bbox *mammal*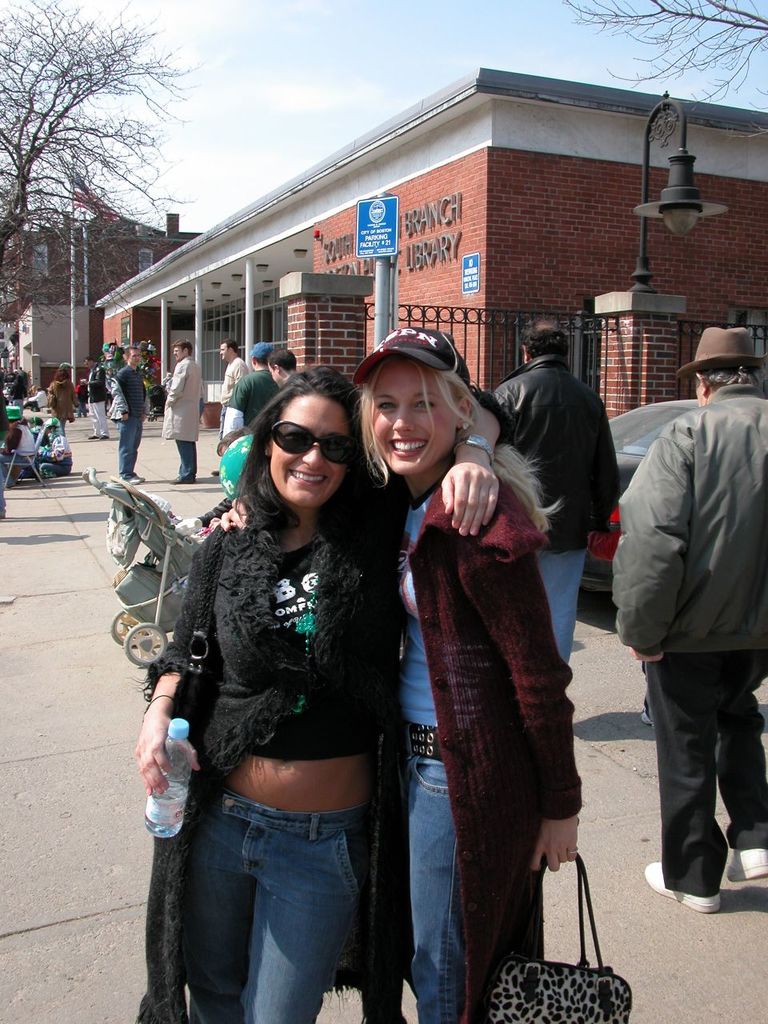
[9, 372, 30, 402]
